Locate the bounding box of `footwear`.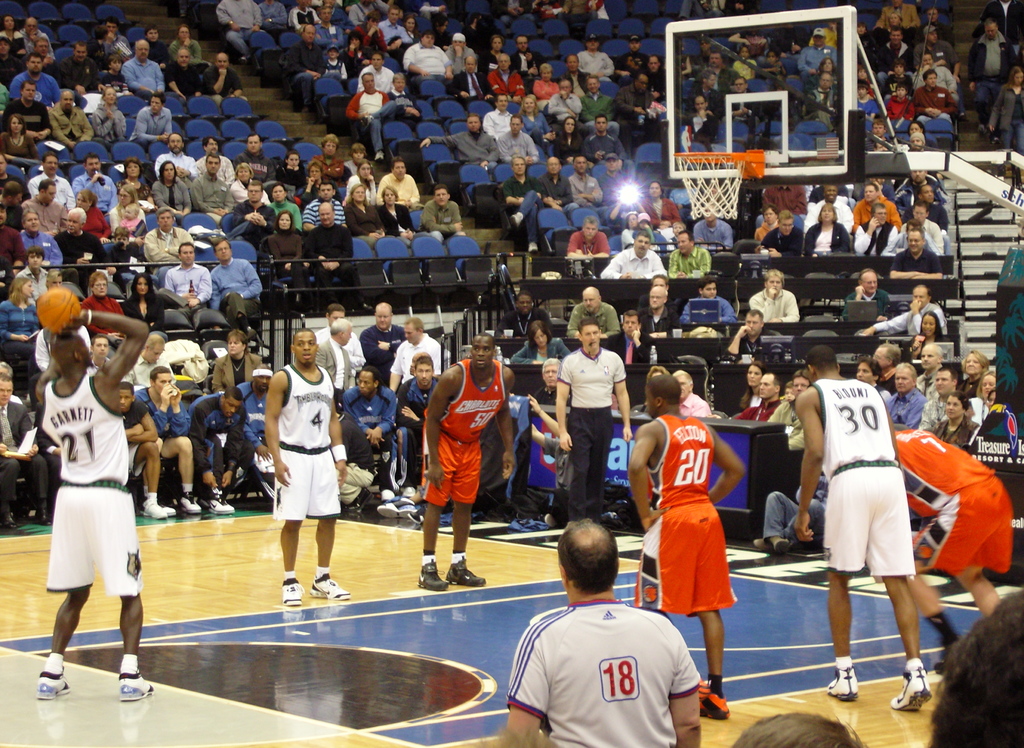
Bounding box: left=396, top=497, right=417, bottom=518.
